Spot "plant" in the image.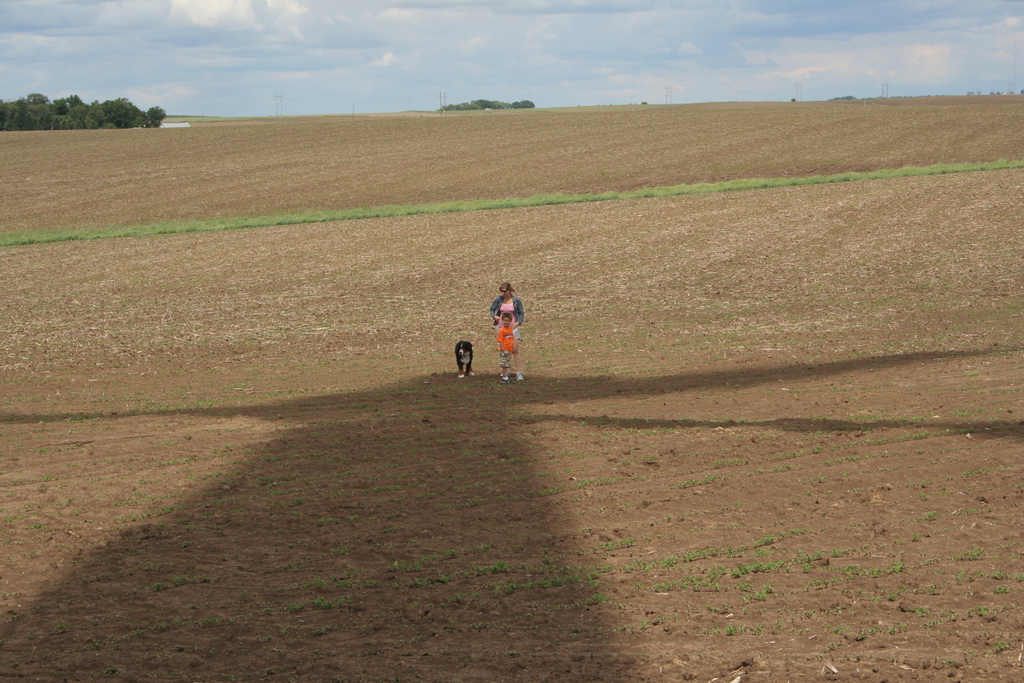
"plant" found at bbox=[732, 565, 751, 577].
